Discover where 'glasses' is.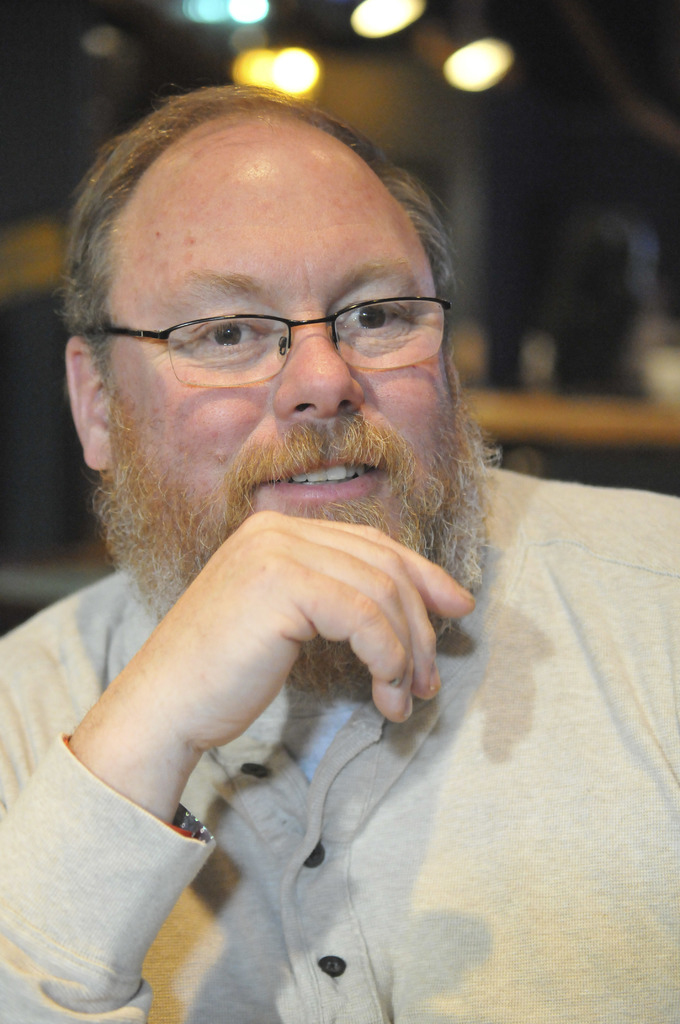
Discovered at left=95, top=274, right=457, bottom=375.
